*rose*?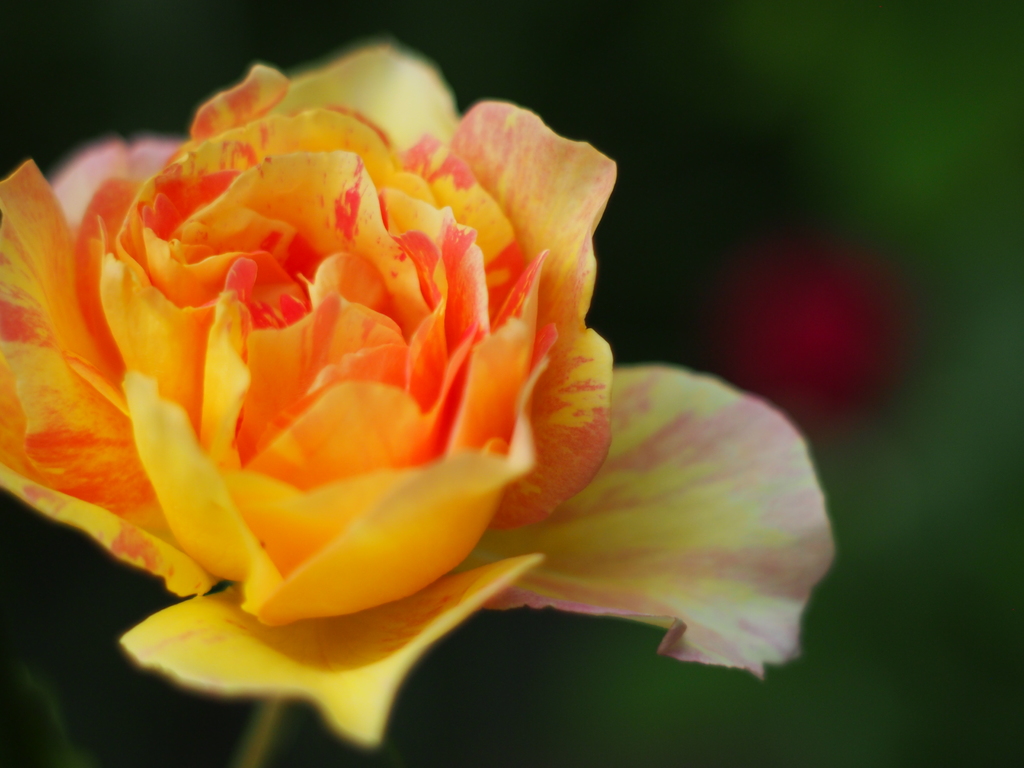
bbox=[2, 42, 842, 753]
